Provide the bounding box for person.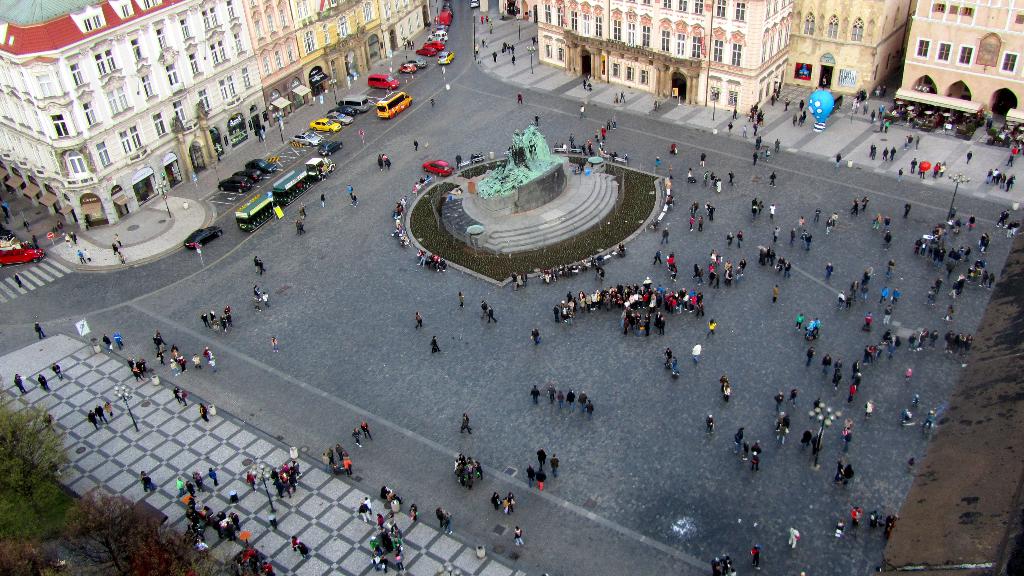
pyautogui.locateOnScreen(825, 356, 828, 374).
